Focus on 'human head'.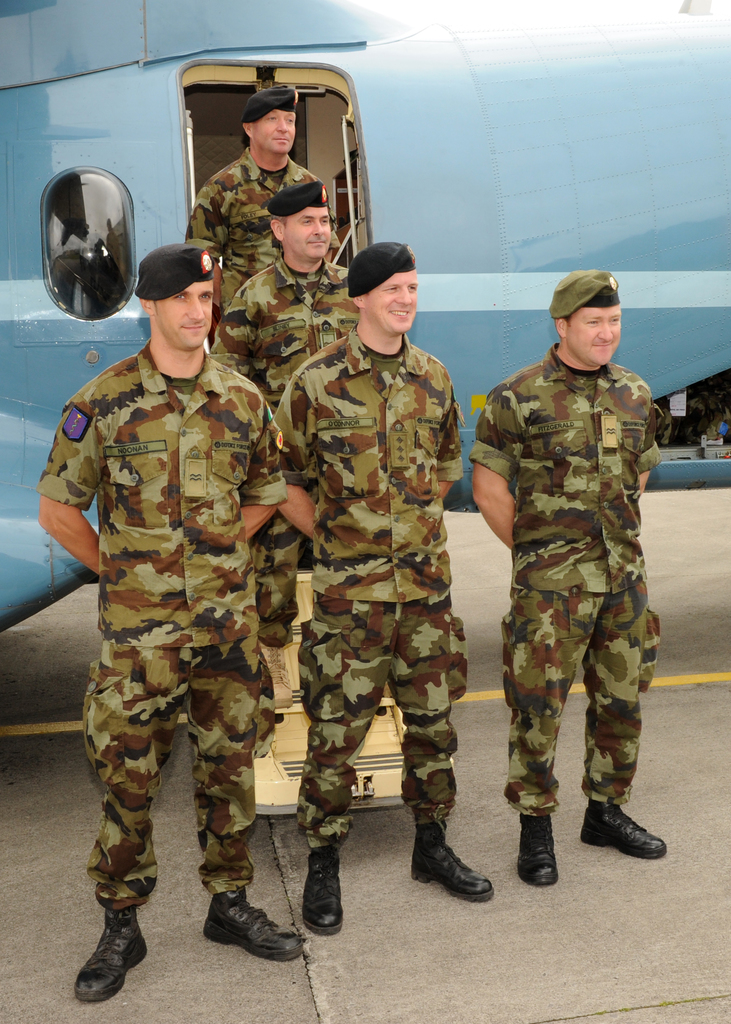
Focused at (134, 241, 215, 347).
